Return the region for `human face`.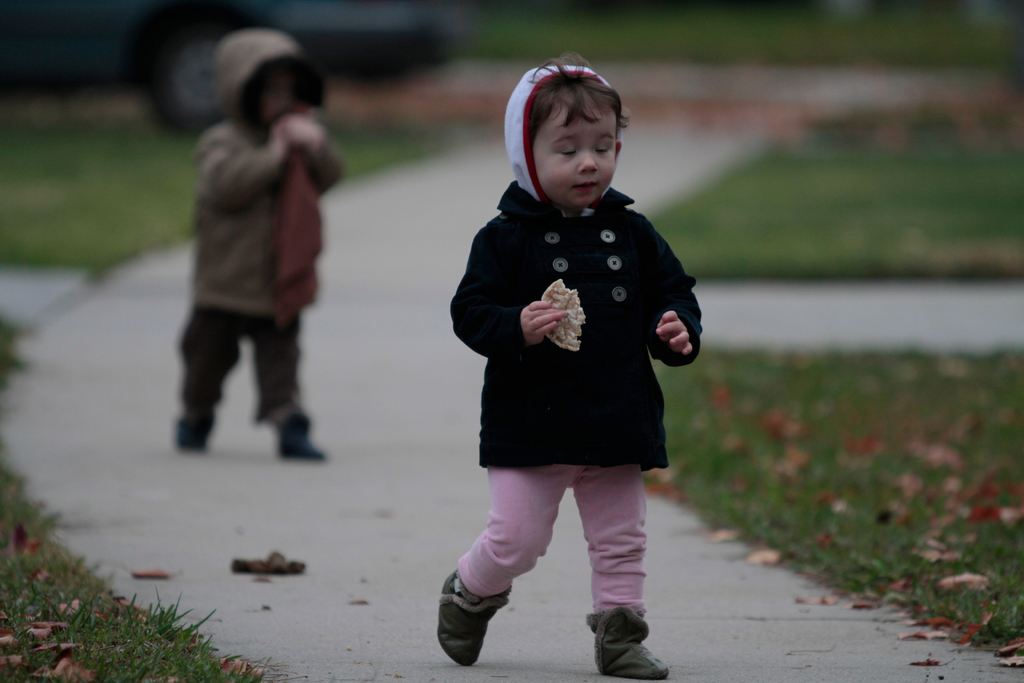
box(530, 88, 616, 204).
